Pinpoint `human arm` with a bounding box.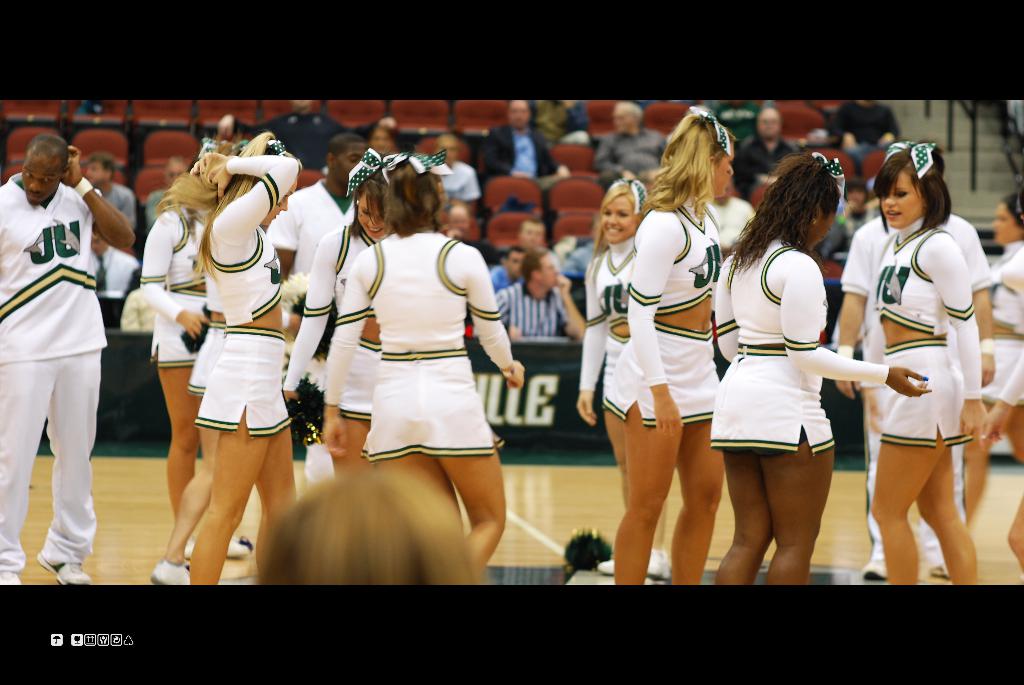
(x1=141, y1=211, x2=218, y2=336).
